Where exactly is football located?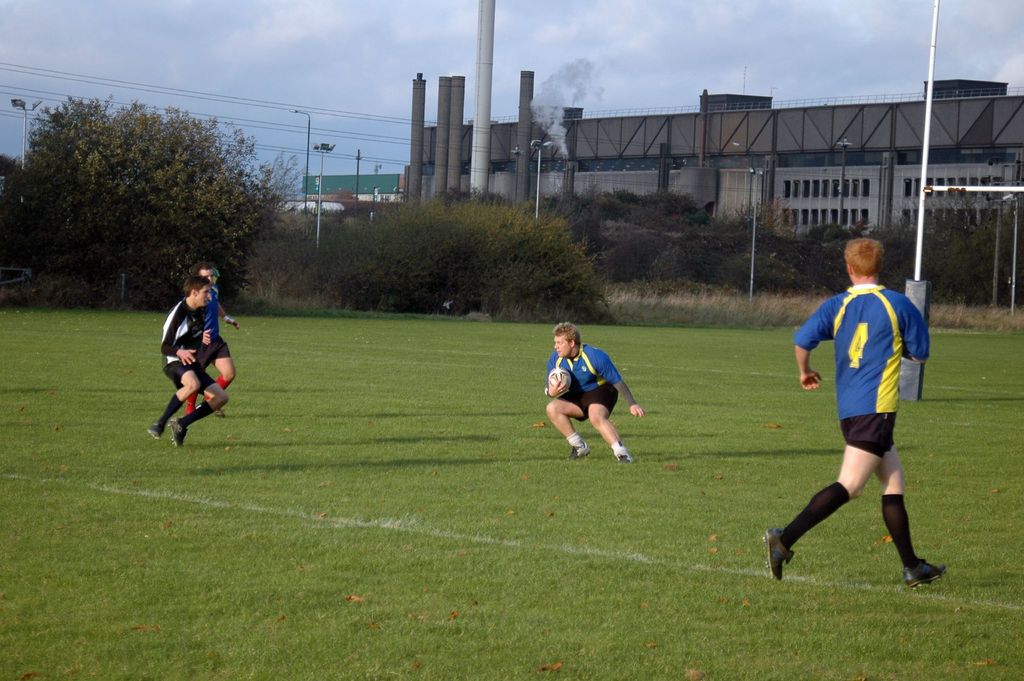
Its bounding box is 549, 367, 574, 388.
